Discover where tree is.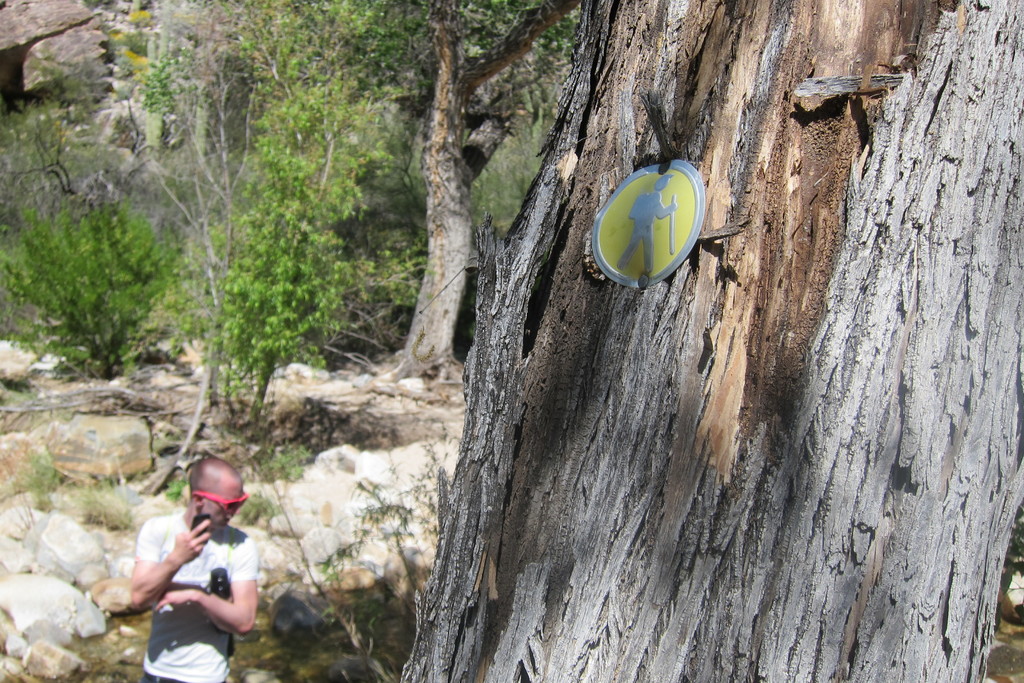
Discovered at pyautogui.locateOnScreen(294, 0, 588, 375).
